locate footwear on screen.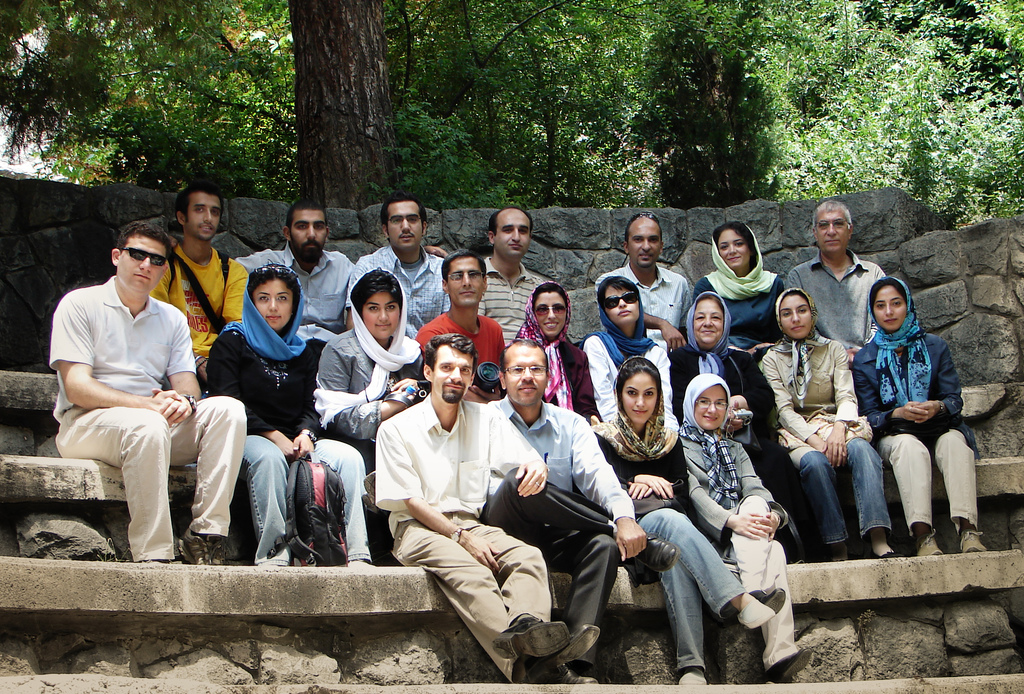
On screen at {"left": 492, "top": 615, "right": 575, "bottom": 654}.
